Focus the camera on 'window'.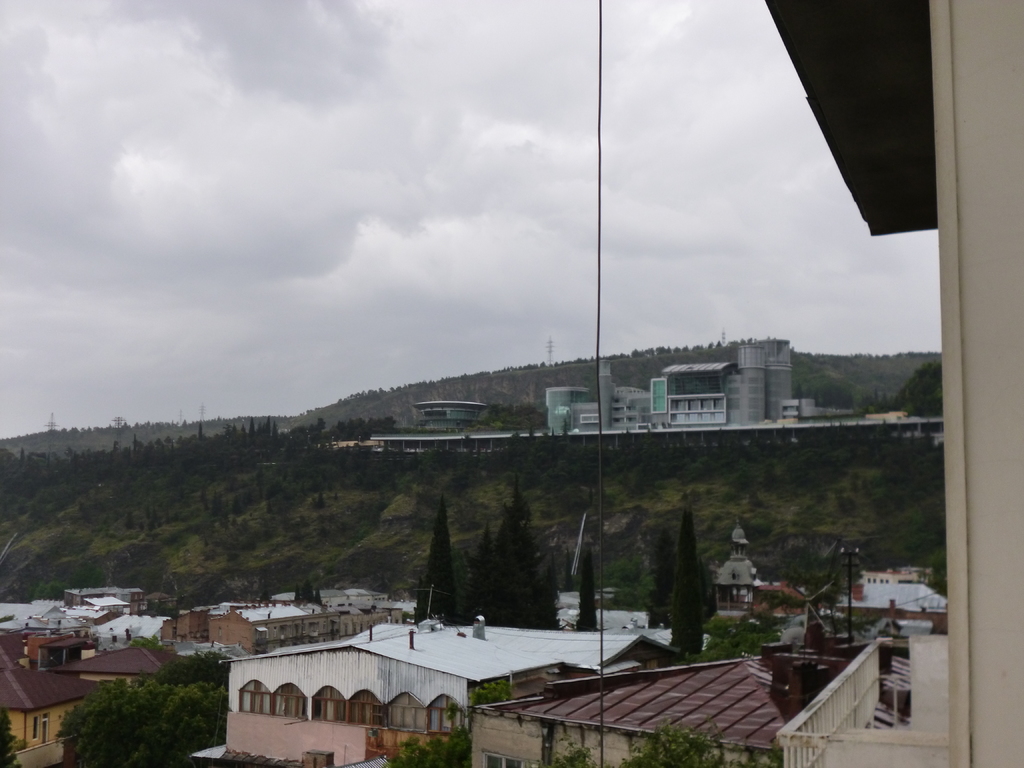
Focus region: box(271, 678, 308, 717).
